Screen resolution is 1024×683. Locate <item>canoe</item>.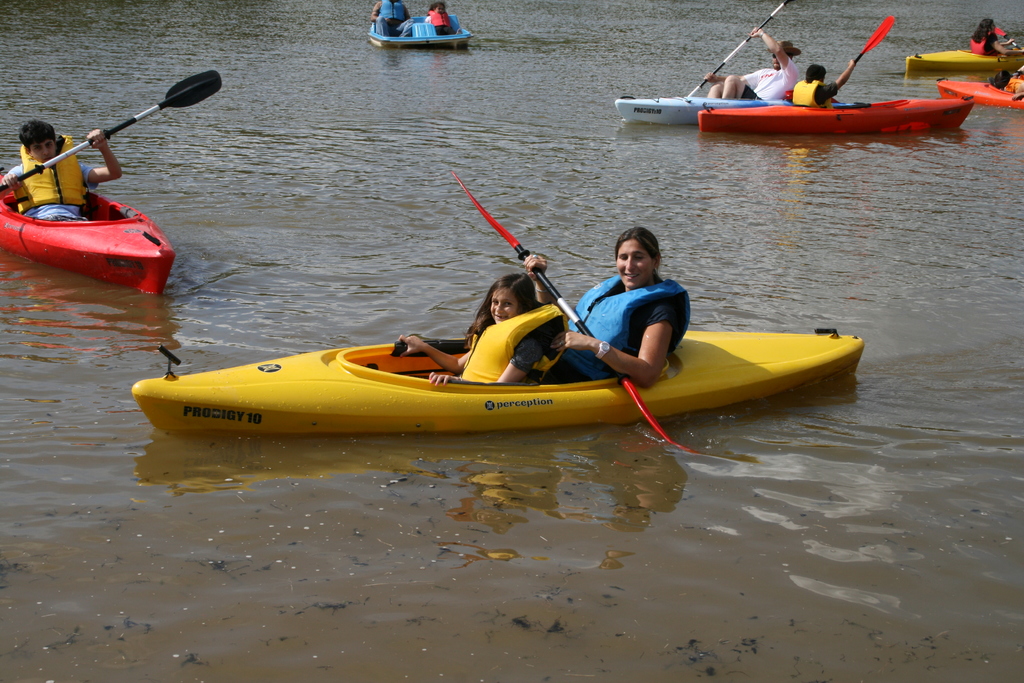
select_region(936, 78, 1023, 111).
